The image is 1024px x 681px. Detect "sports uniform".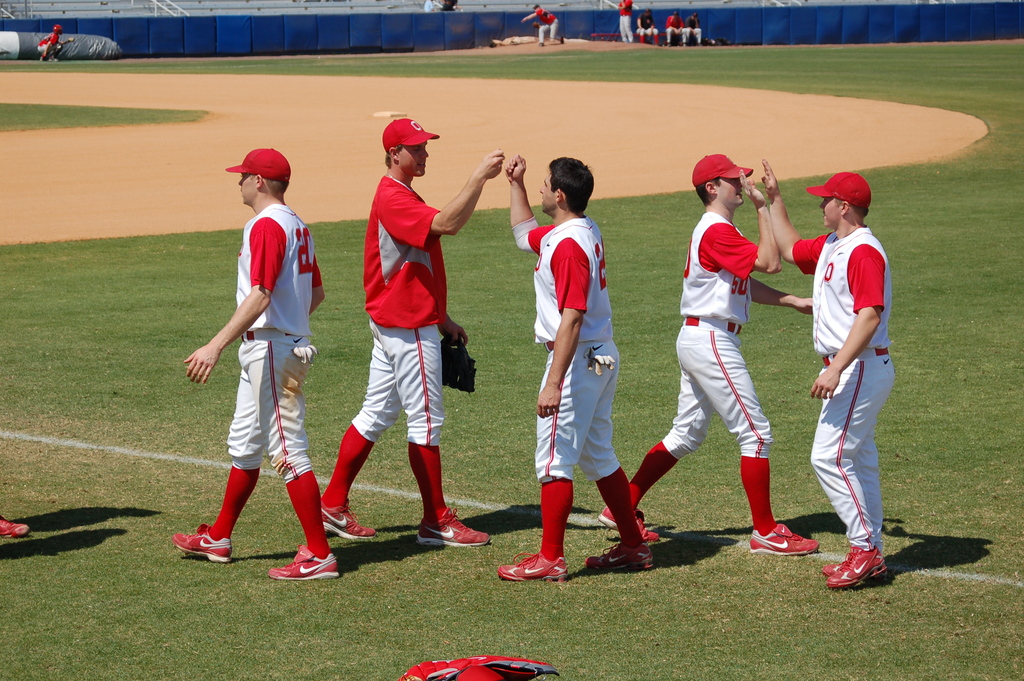
Detection: [x1=620, y1=208, x2=783, y2=518].
